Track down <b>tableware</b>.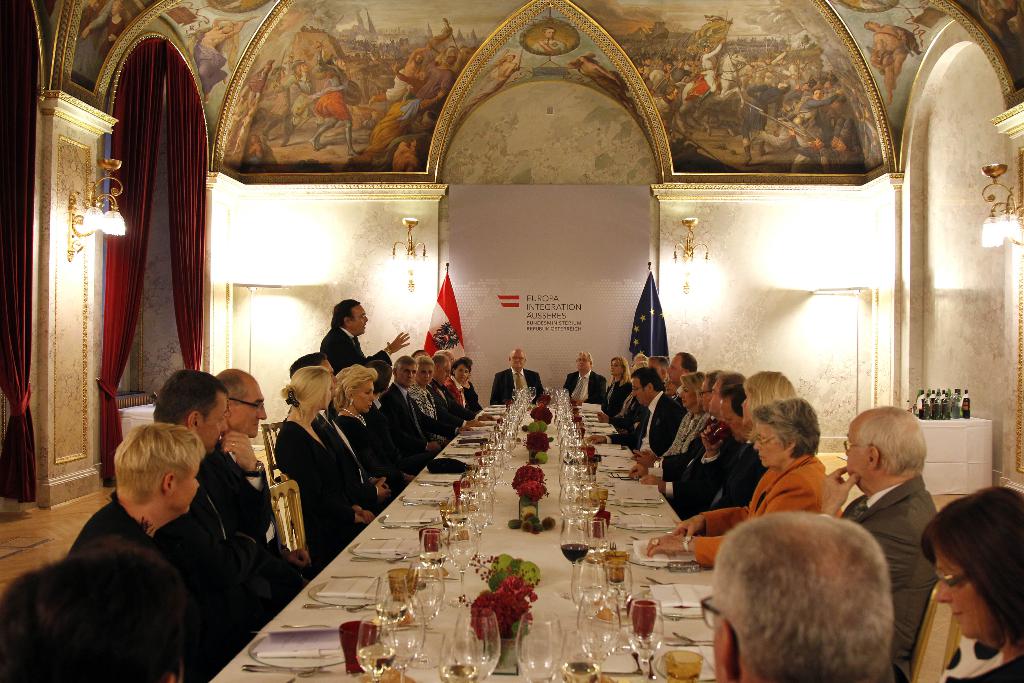
Tracked to <region>518, 611, 562, 682</region>.
